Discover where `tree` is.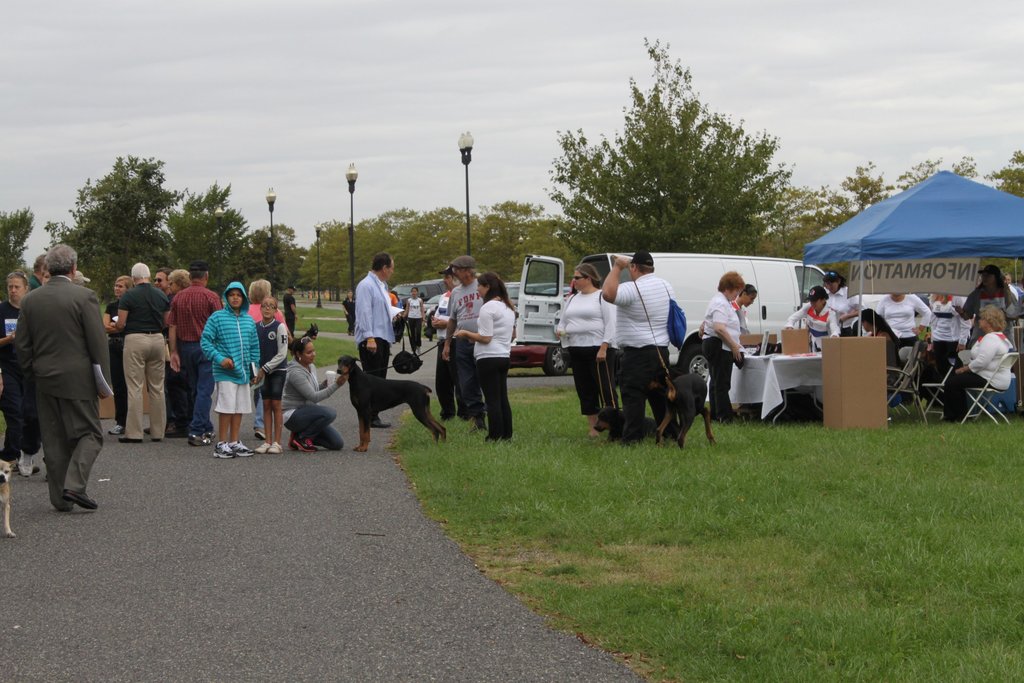
Discovered at (753, 147, 1023, 288).
